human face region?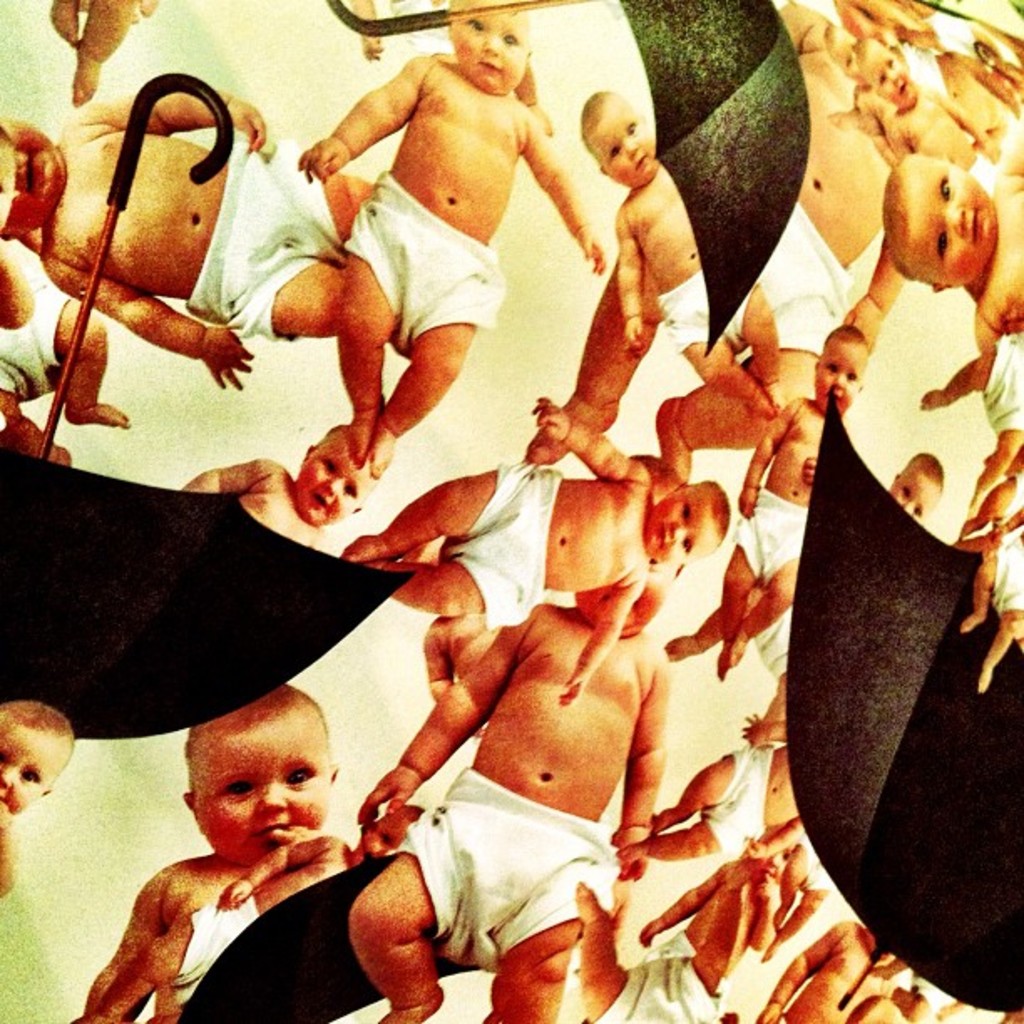
bbox=(902, 159, 992, 274)
